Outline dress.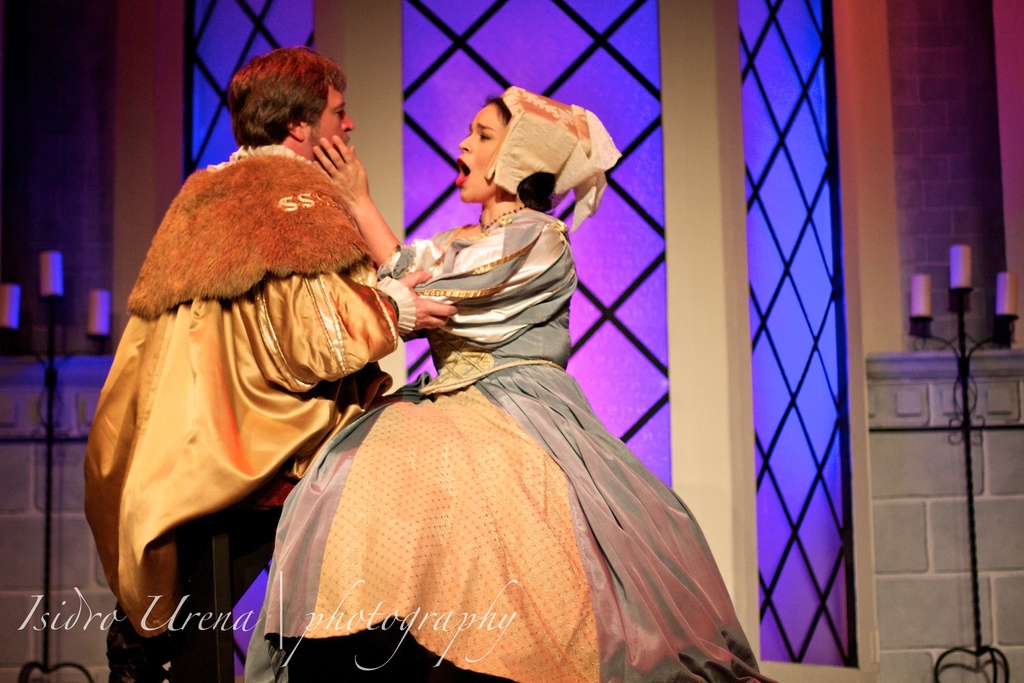
Outline: box(256, 200, 714, 659).
